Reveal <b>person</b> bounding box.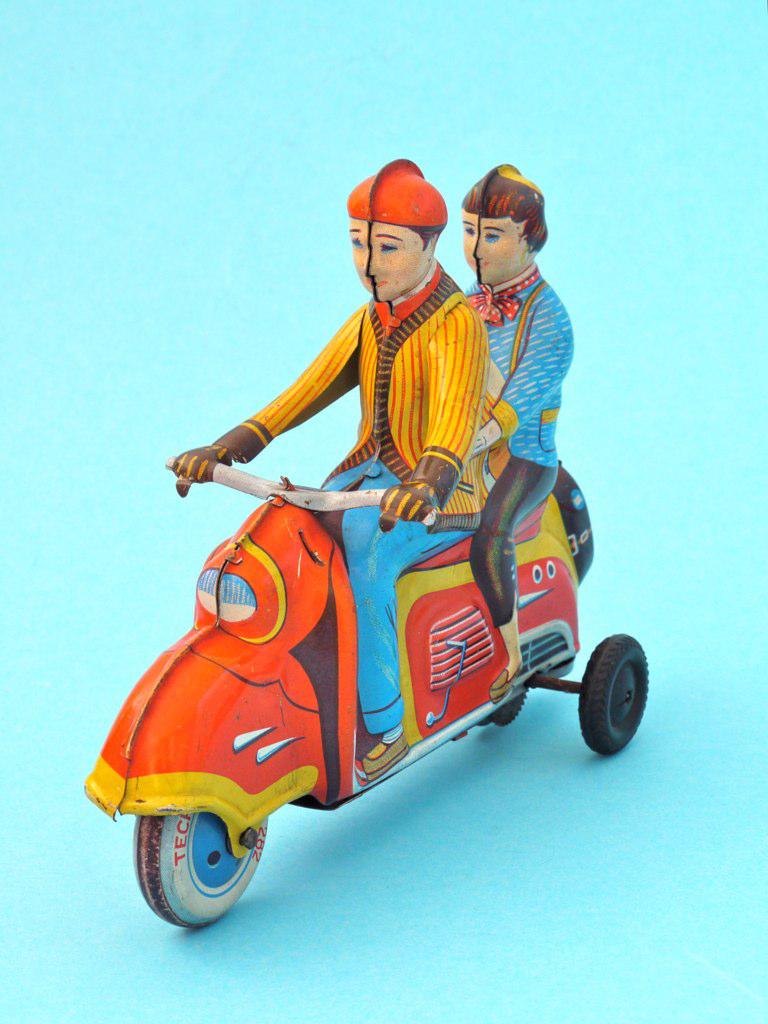
Revealed: Rect(453, 136, 584, 563).
